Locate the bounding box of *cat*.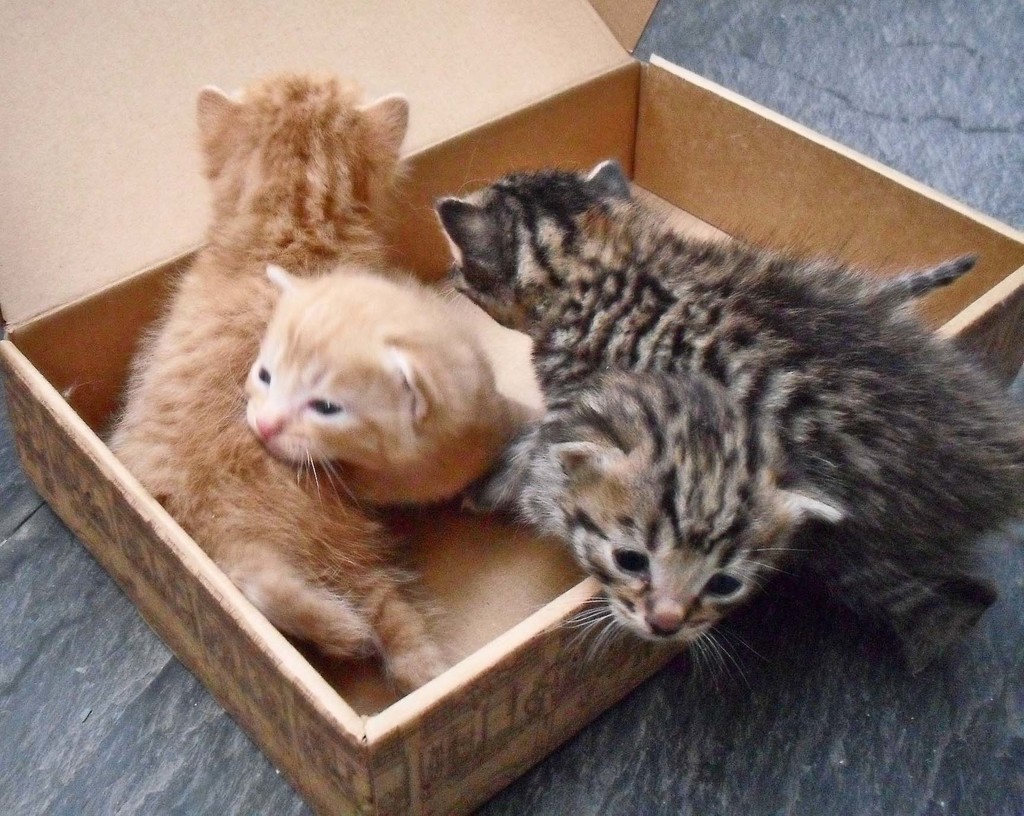
Bounding box: Rect(98, 94, 422, 691).
